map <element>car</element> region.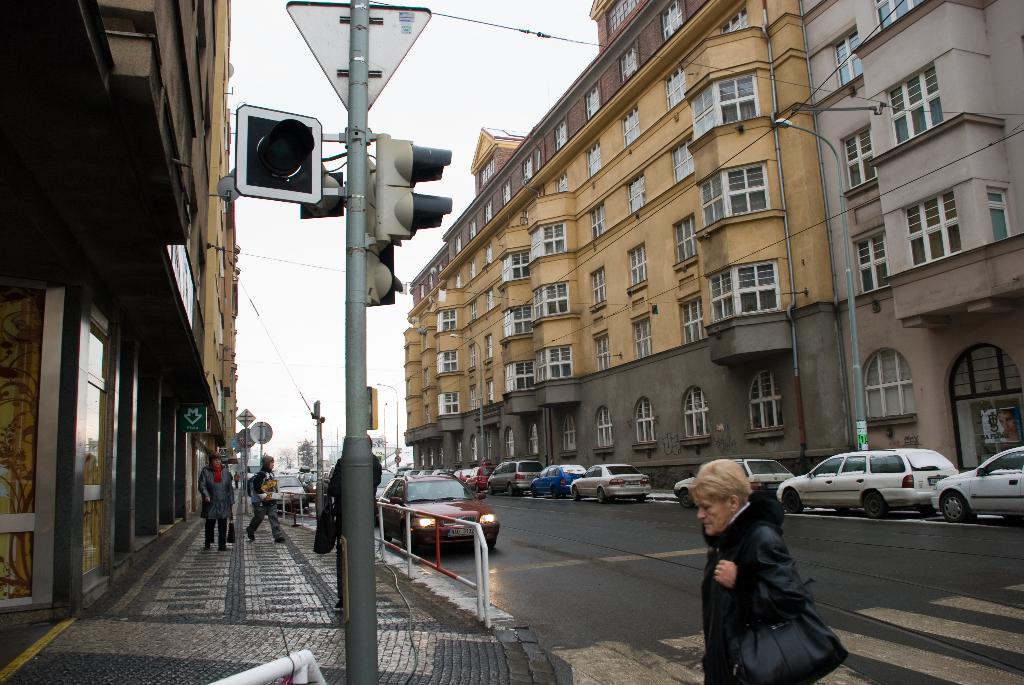
Mapped to [529, 460, 584, 498].
